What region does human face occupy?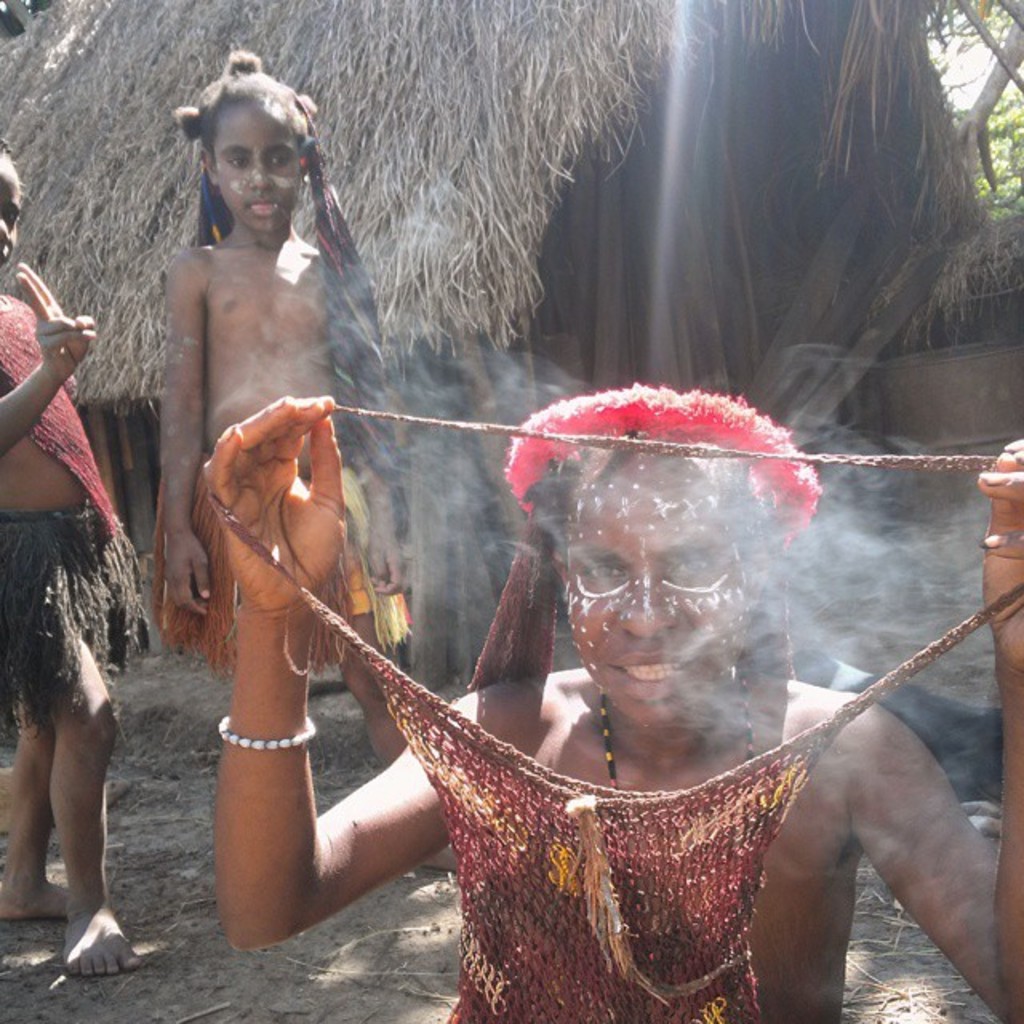
211, 106, 304, 238.
